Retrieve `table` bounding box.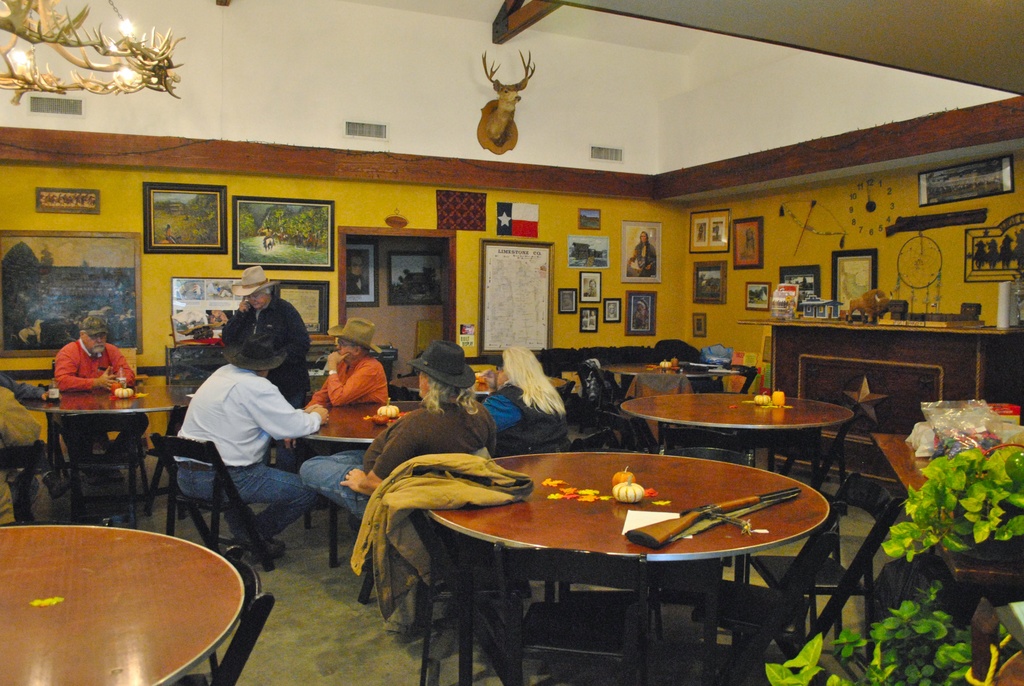
Bounding box: left=867, top=429, right=1023, bottom=596.
